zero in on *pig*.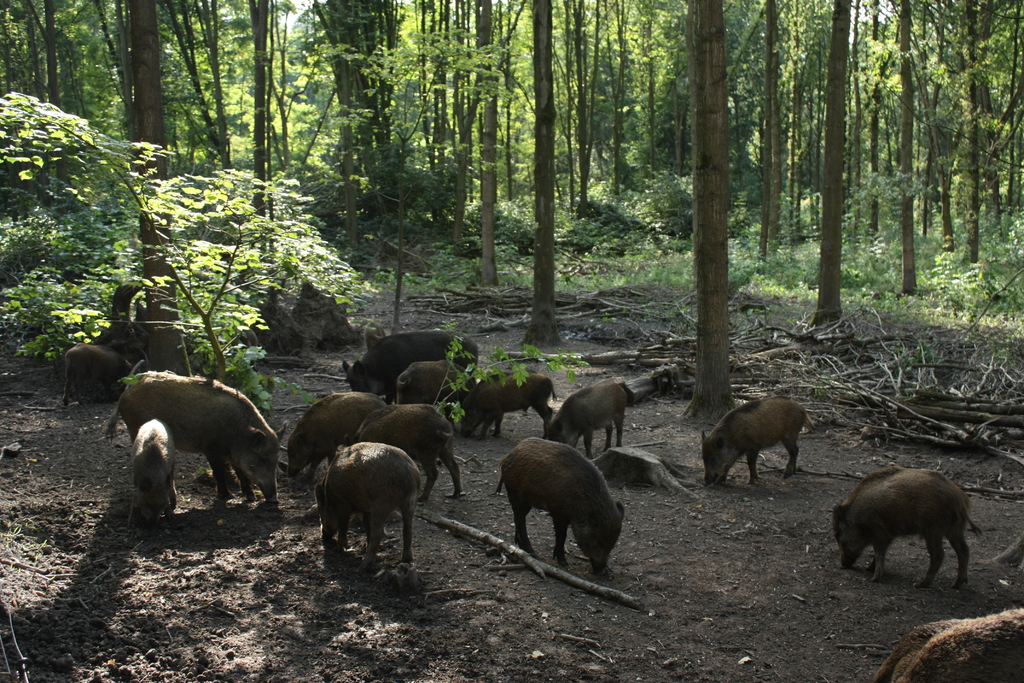
Zeroed in: [123,414,183,536].
